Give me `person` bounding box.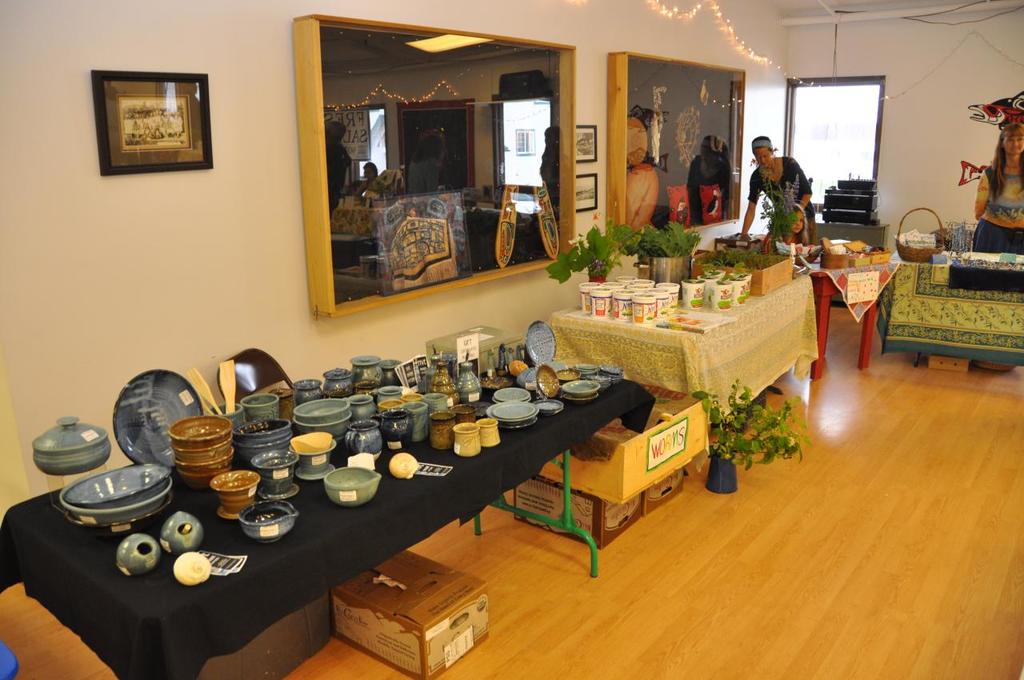
left=741, top=135, right=816, bottom=245.
